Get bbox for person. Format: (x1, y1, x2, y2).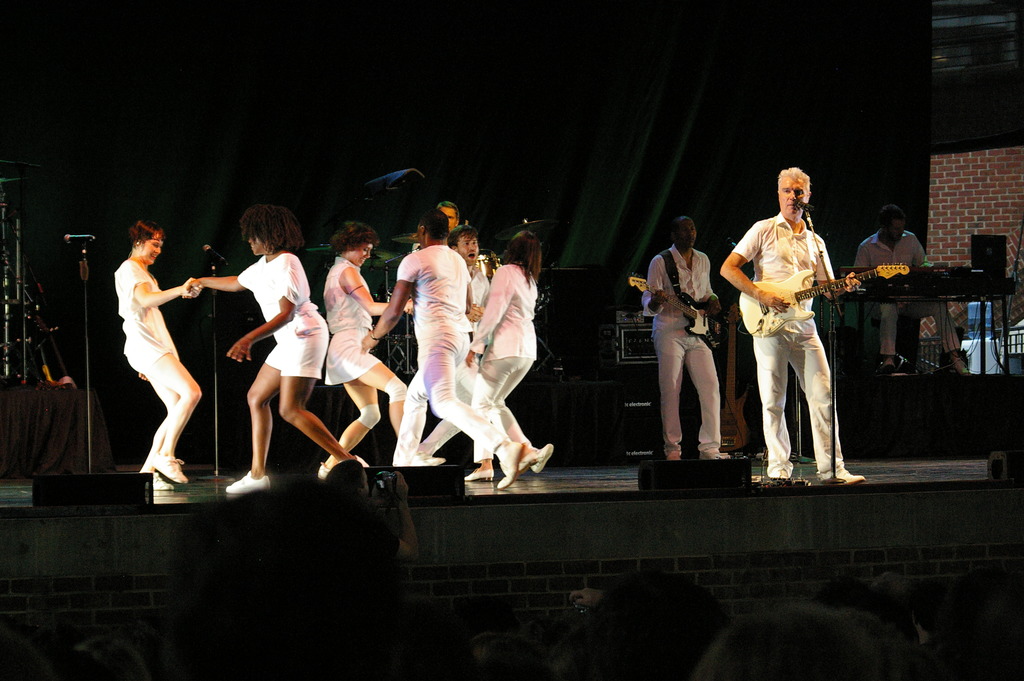
(846, 209, 971, 381).
